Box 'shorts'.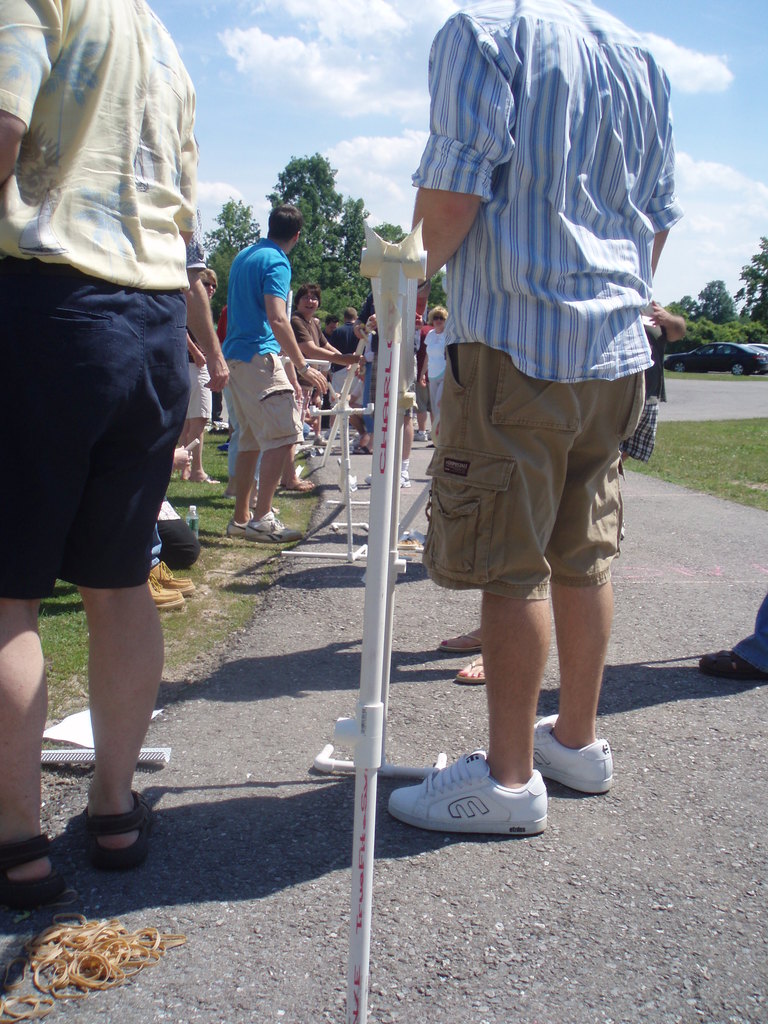
<box>448,376,636,589</box>.
